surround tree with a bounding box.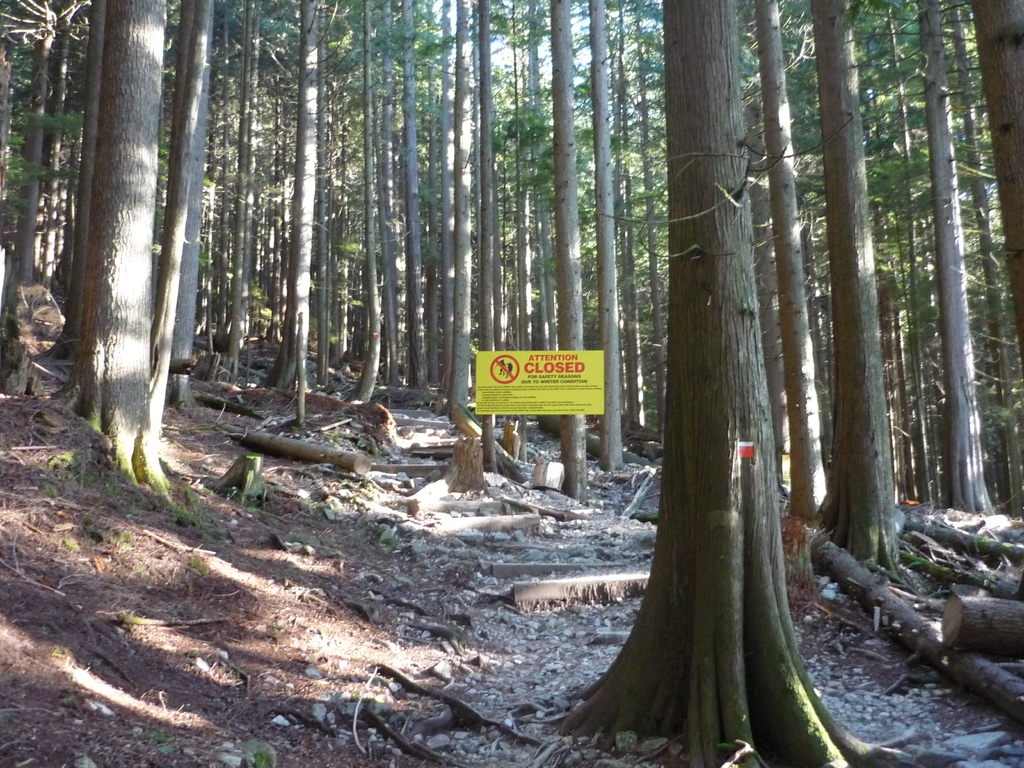
x1=522 y1=1 x2=927 y2=767.
